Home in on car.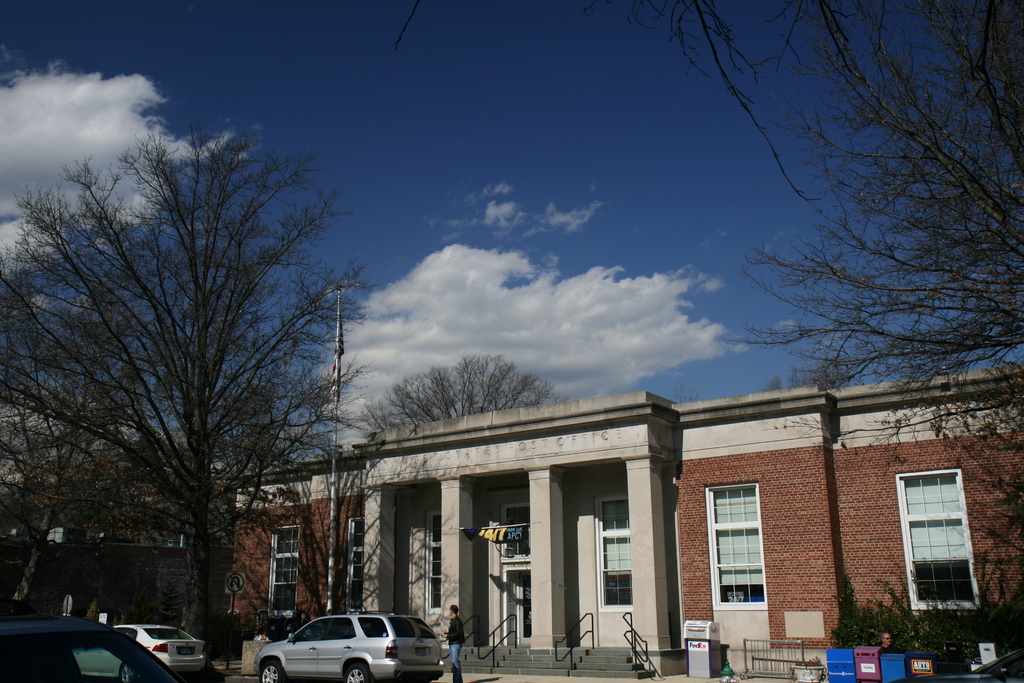
Homed in at x1=253 y1=609 x2=446 y2=682.
